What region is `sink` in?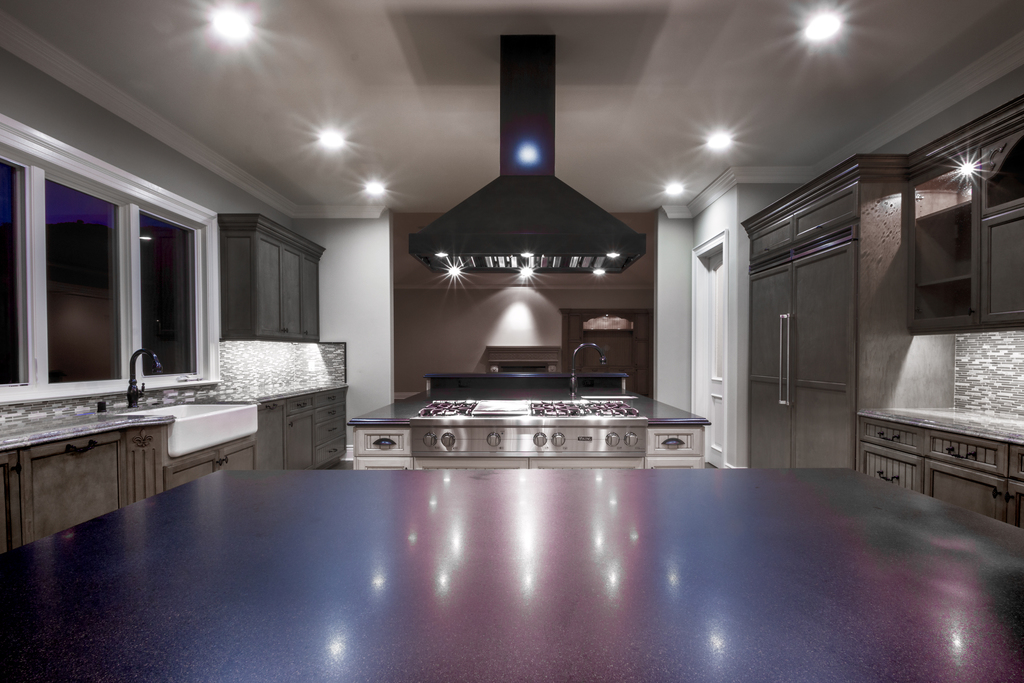
111/349/259/459.
